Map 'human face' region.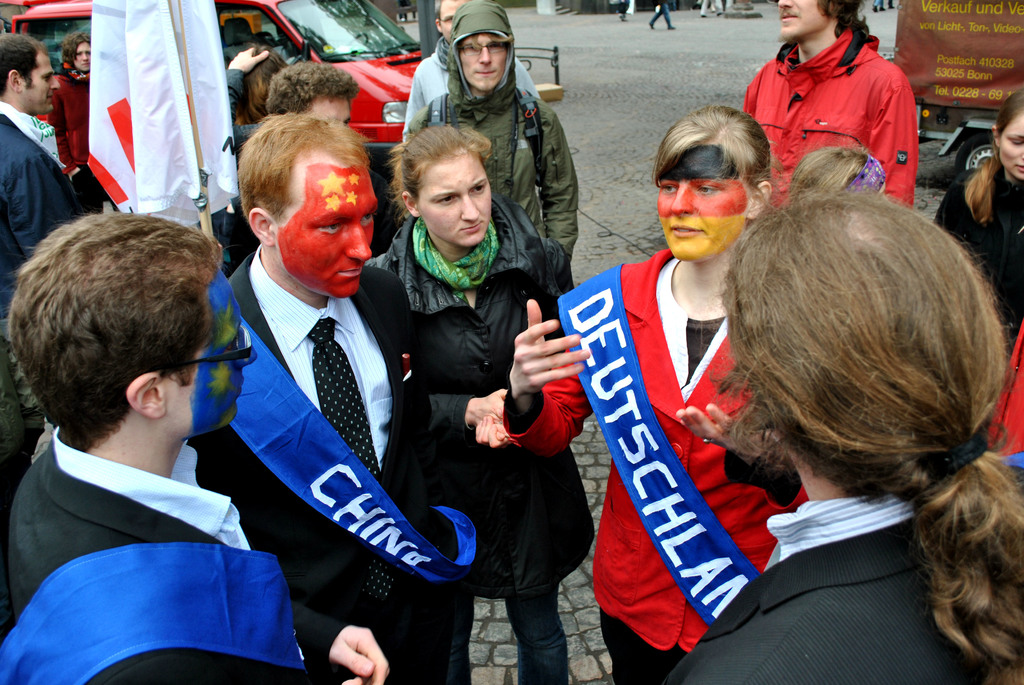
Mapped to [460,33,508,91].
